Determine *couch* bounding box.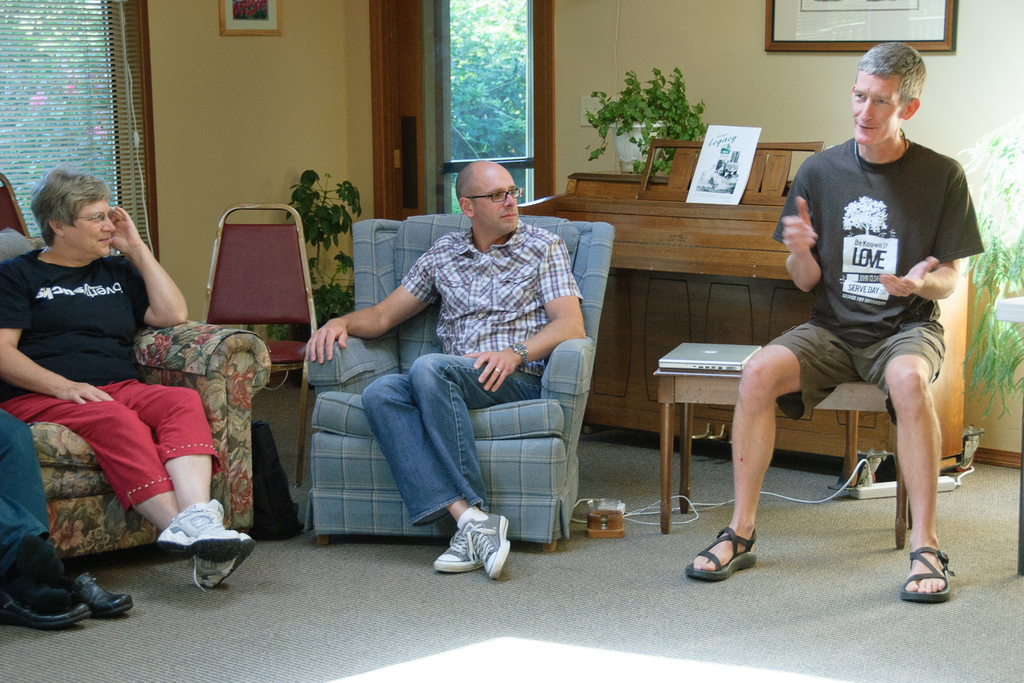
Determined: [304,220,620,544].
